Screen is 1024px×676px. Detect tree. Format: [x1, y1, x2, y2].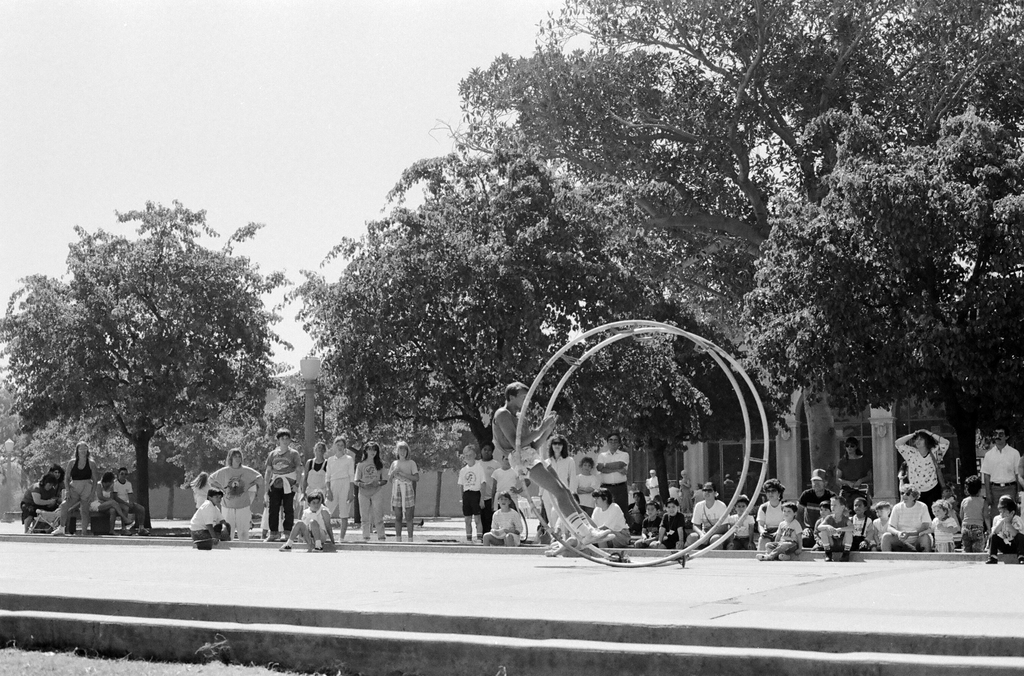
[430, 0, 1023, 513].
